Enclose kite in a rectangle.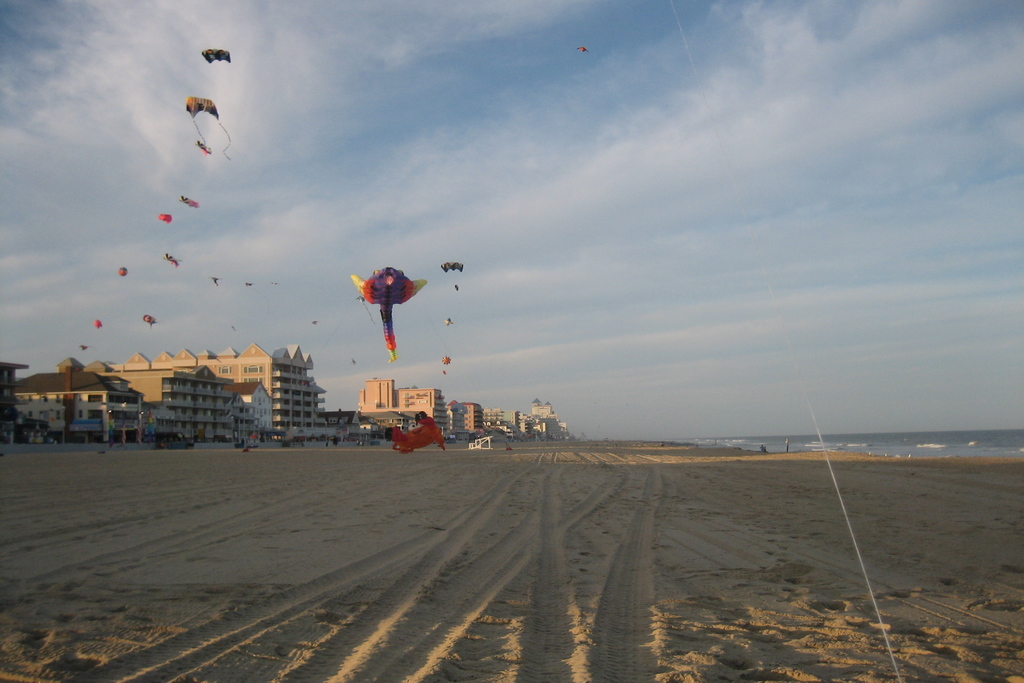
region(164, 252, 181, 270).
